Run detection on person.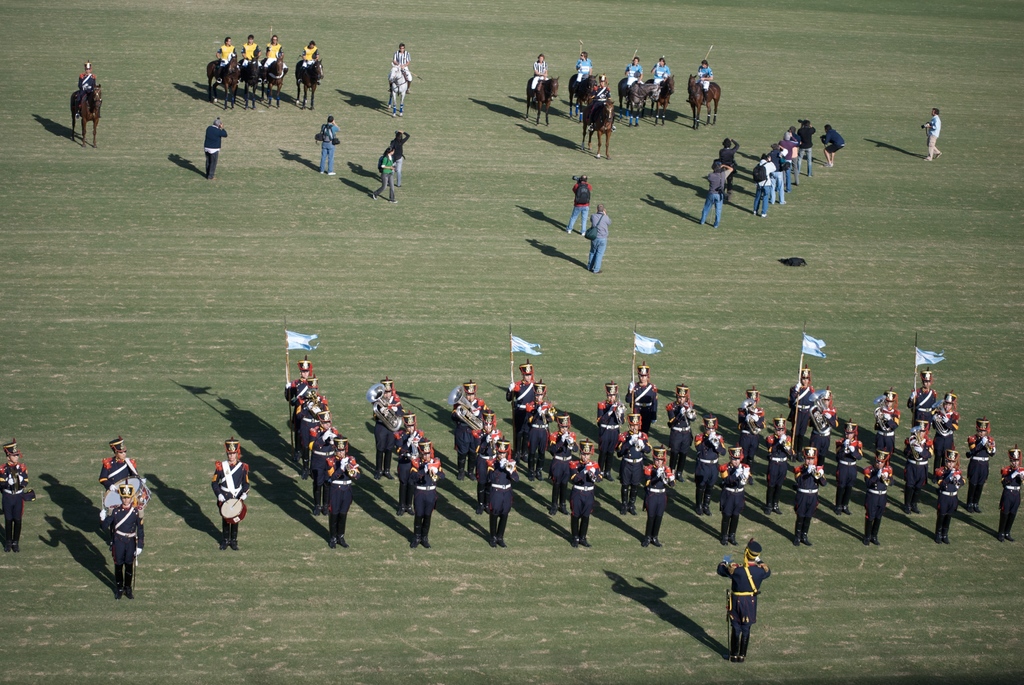
Result: detection(100, 440, 137, 544).
